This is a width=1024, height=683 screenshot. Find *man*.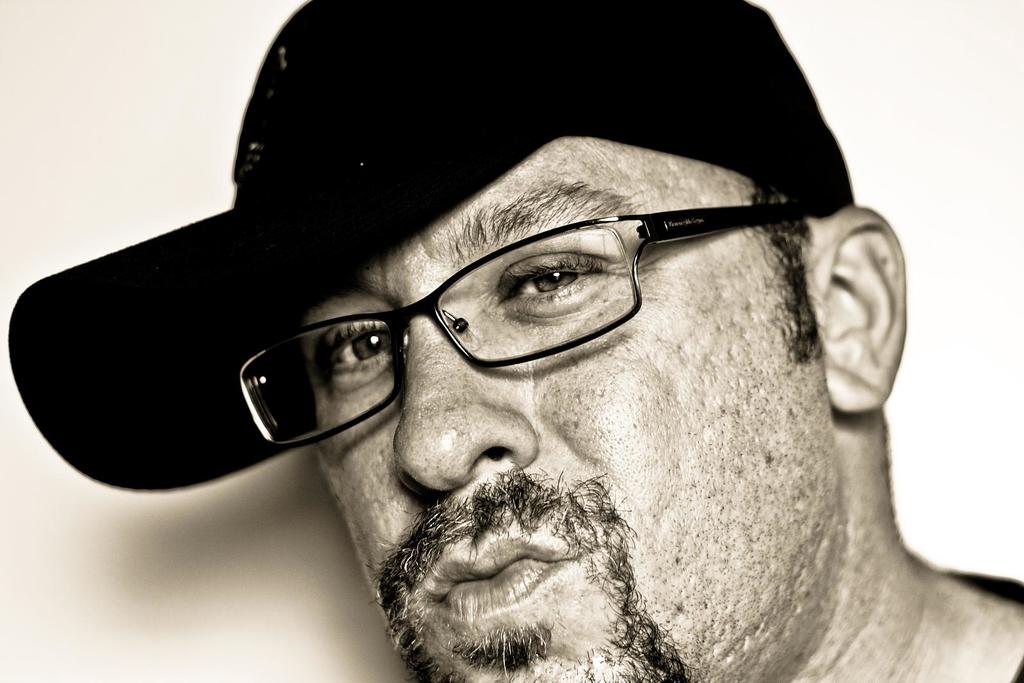
Bounding box: 13:0:1023:682.
